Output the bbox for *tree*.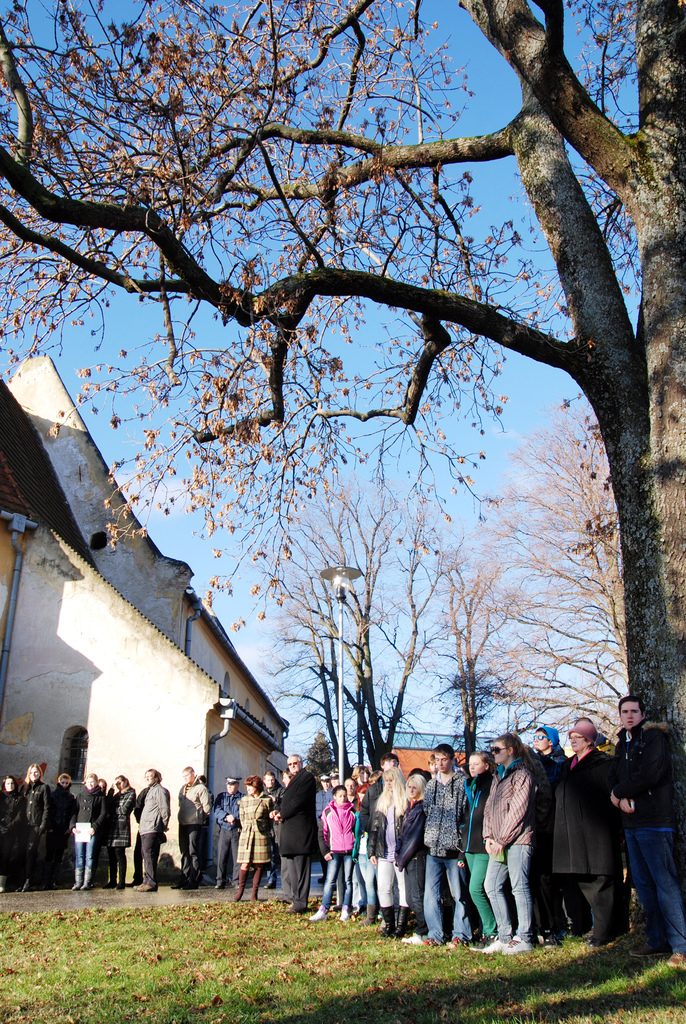
[258, 445, 465, 788].
